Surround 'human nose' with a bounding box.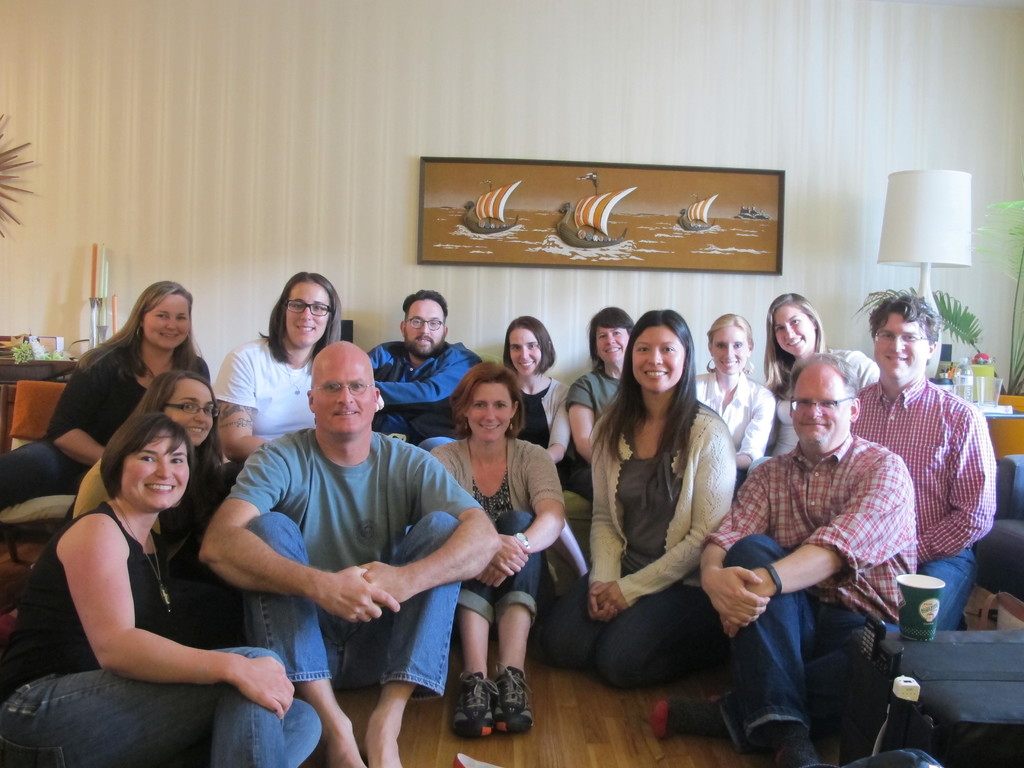
<box>648,350,665,366</box>.
